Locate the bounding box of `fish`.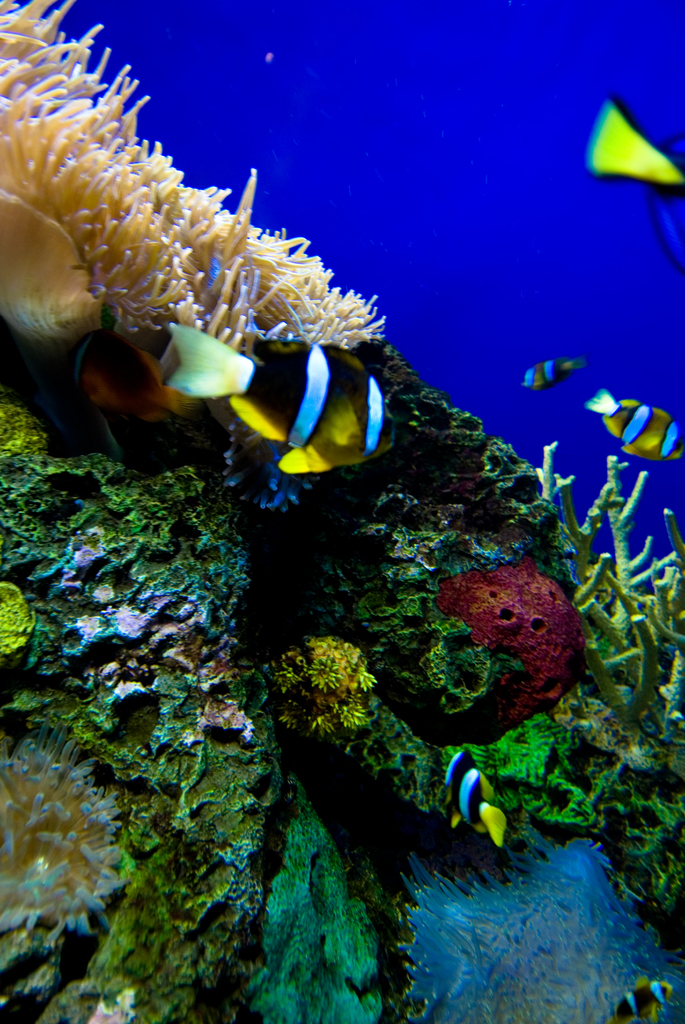
Bounding box: detection(613, 980, 674, 1020).
